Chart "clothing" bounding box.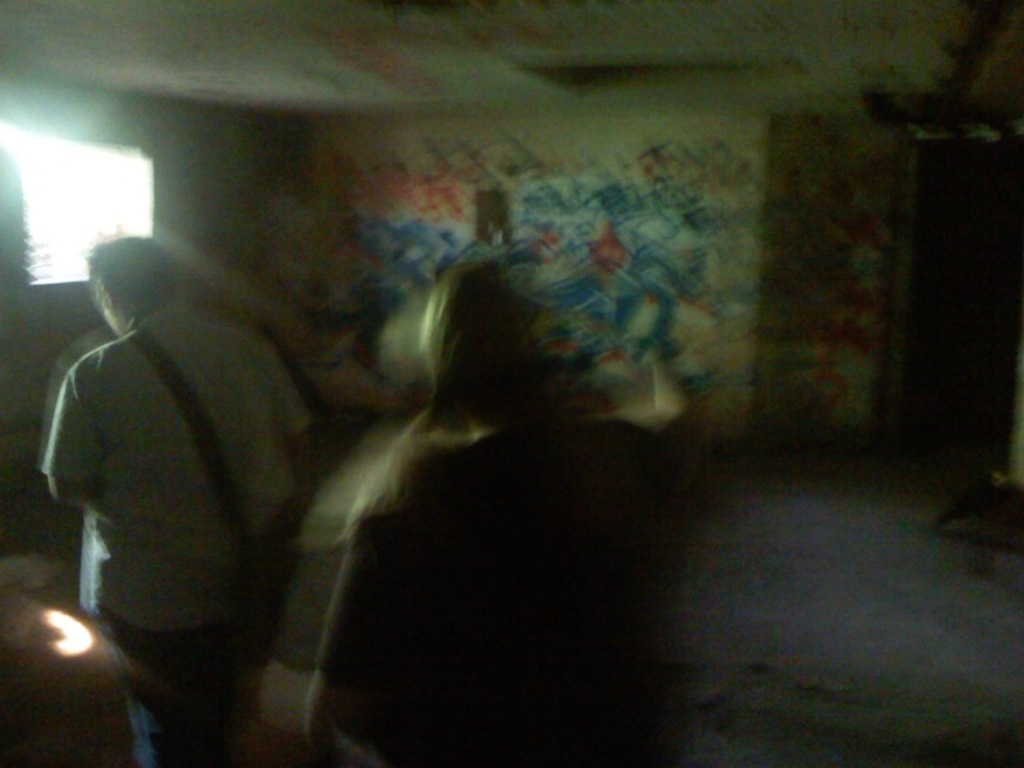
Charted: [x1=323, y1=429, x2=678, y2=767].
